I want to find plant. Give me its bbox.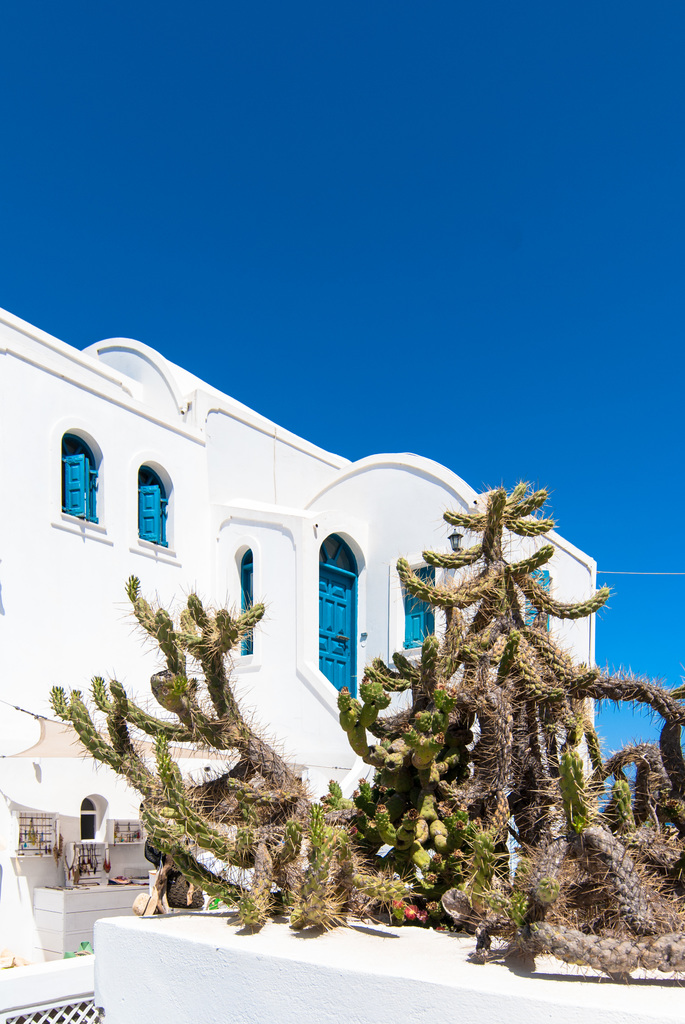
{"x1": 27, "y1": 815, "x2": 41, "y2": 852}.
